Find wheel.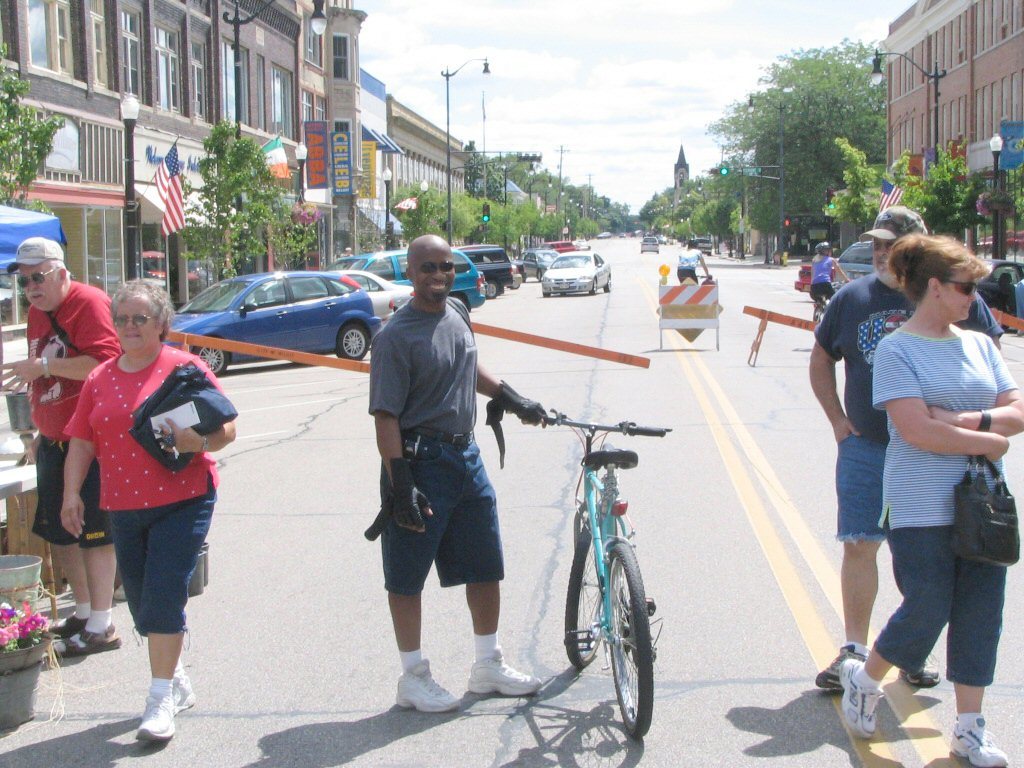
rect(605, 274, 613, 292).
